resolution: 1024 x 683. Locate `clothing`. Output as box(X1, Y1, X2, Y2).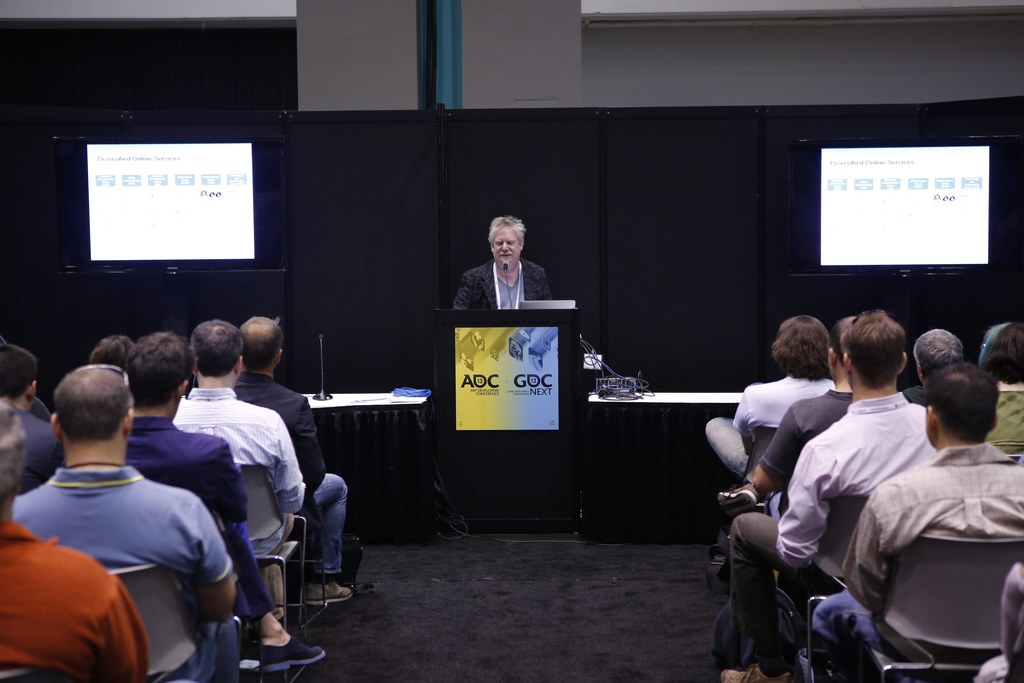
box(0, 518, 152, 682).
